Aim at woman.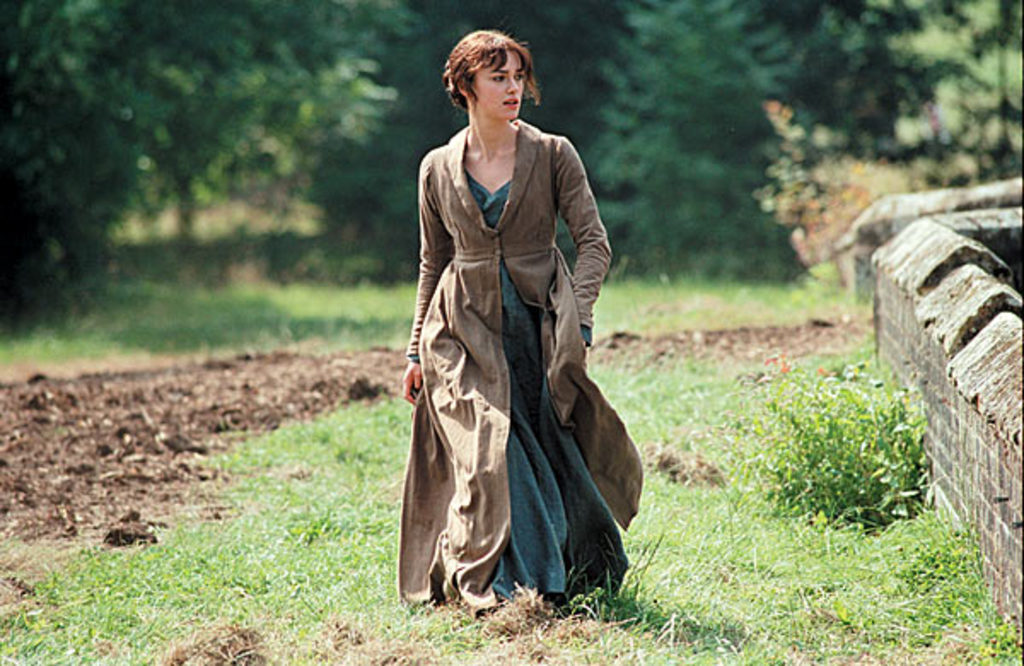
Aimed at x1=396, y1=12, x2=647, y2=615.
